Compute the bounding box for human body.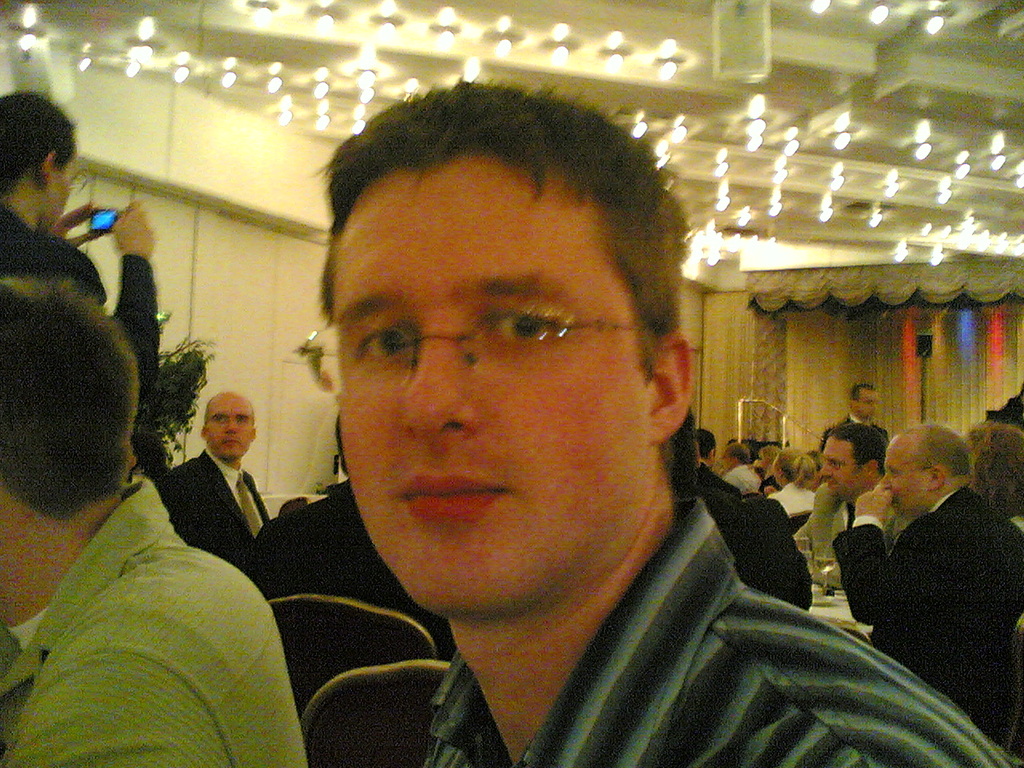
box(0, 82, 158, 442).
